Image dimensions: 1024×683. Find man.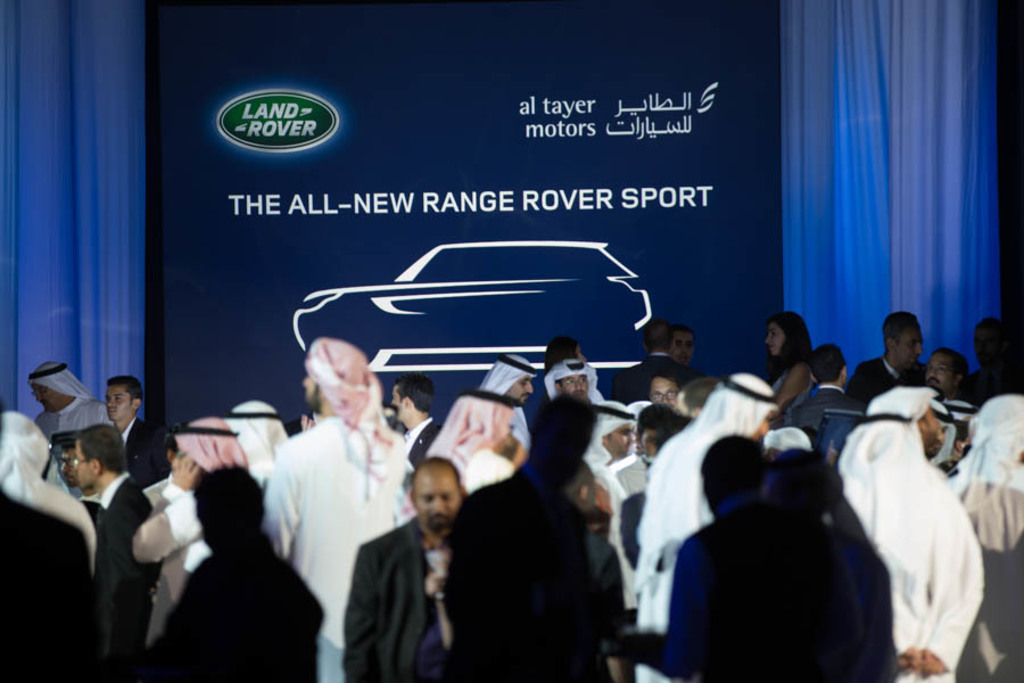
[x1=132, y1=415, x2=249, y2=645].
